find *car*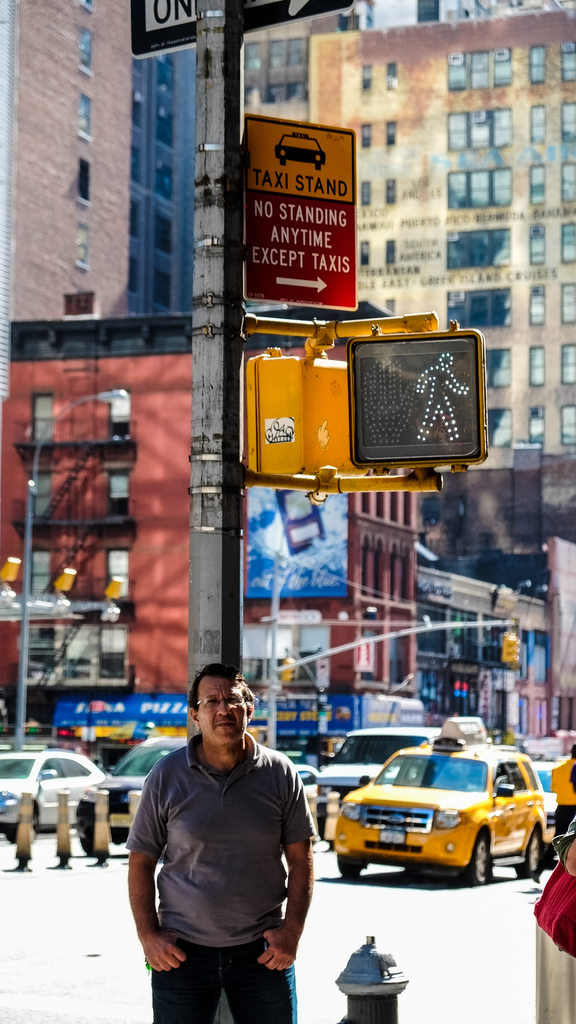
(322,719,554,888)
